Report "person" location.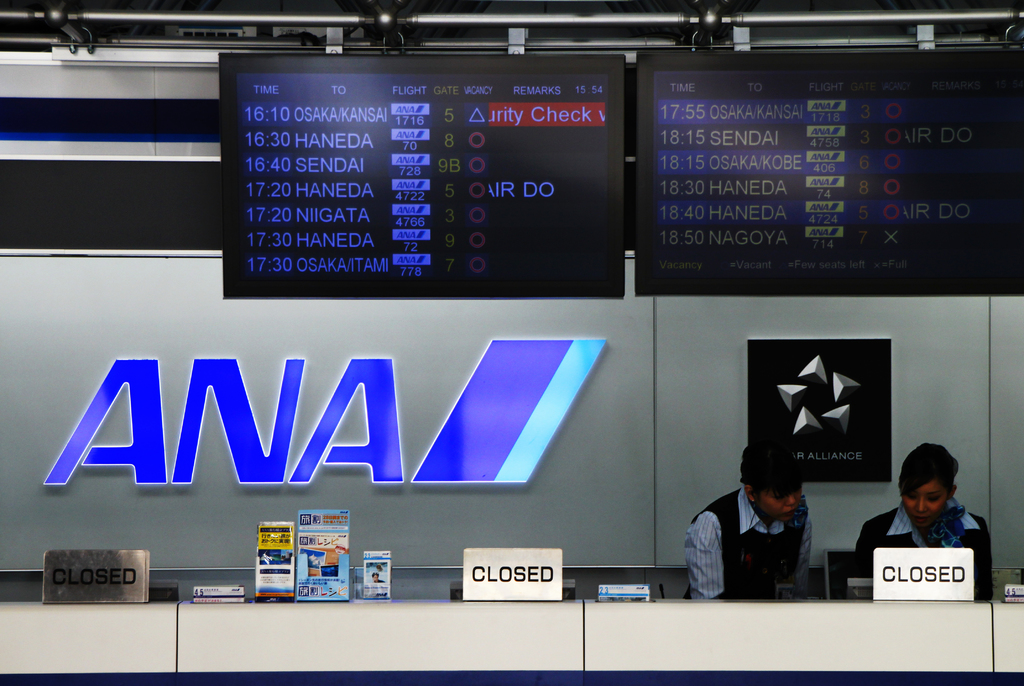
Report: {"x1": 689, "y1": 448, "x2": 835, "y2": 608}.
